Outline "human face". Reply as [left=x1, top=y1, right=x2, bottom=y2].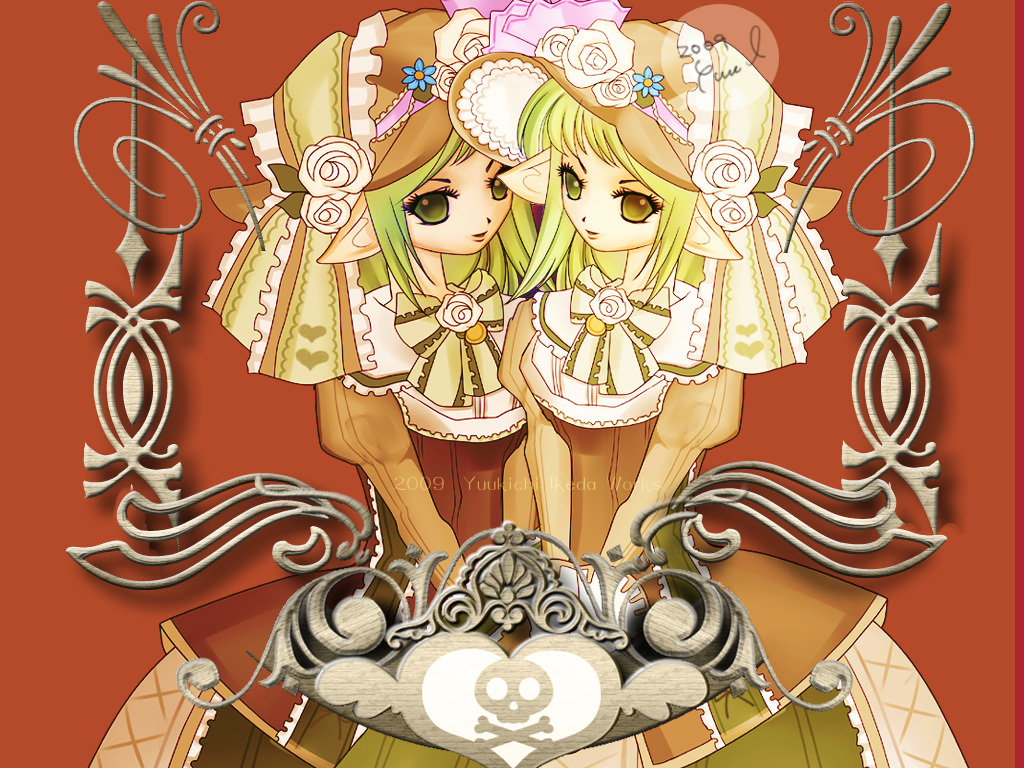
[left=396, top=148, right=512, bottom=247].
